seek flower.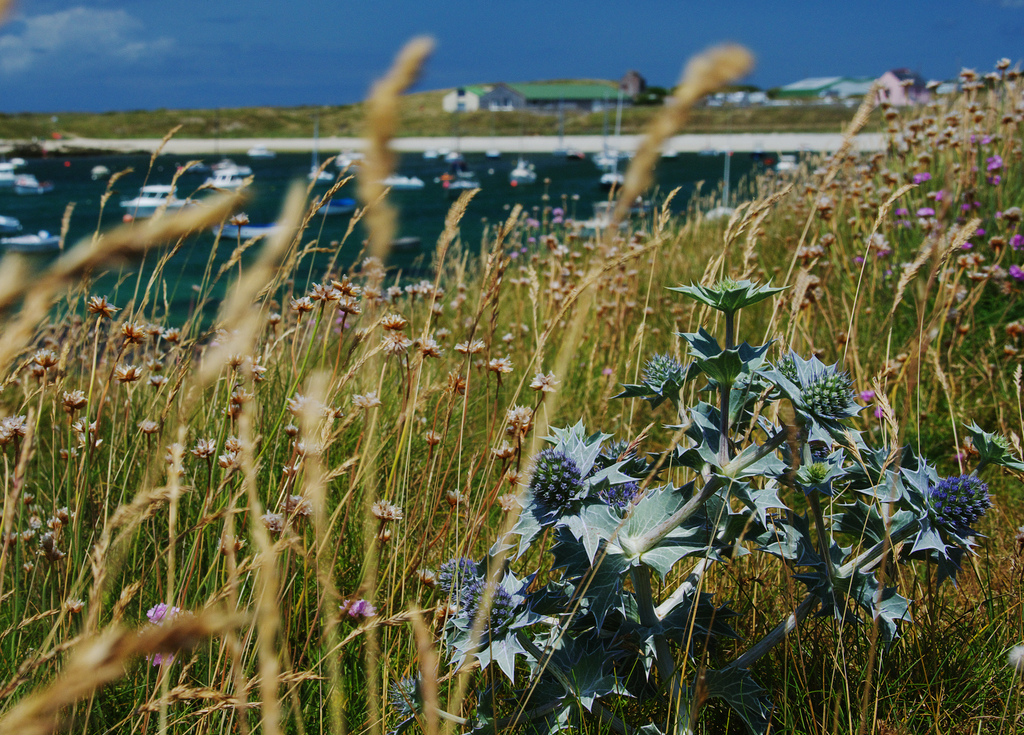
285 492 312 517.
